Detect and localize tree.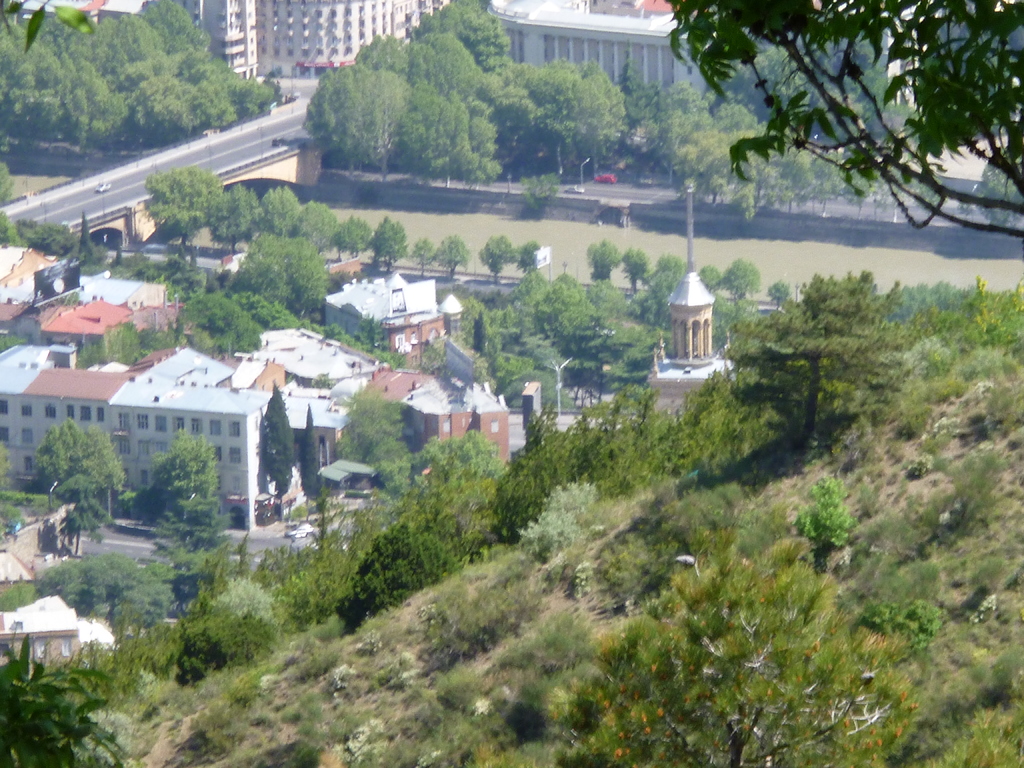
Localized at (x1=51, y1=468, x2=108, y2=543).
